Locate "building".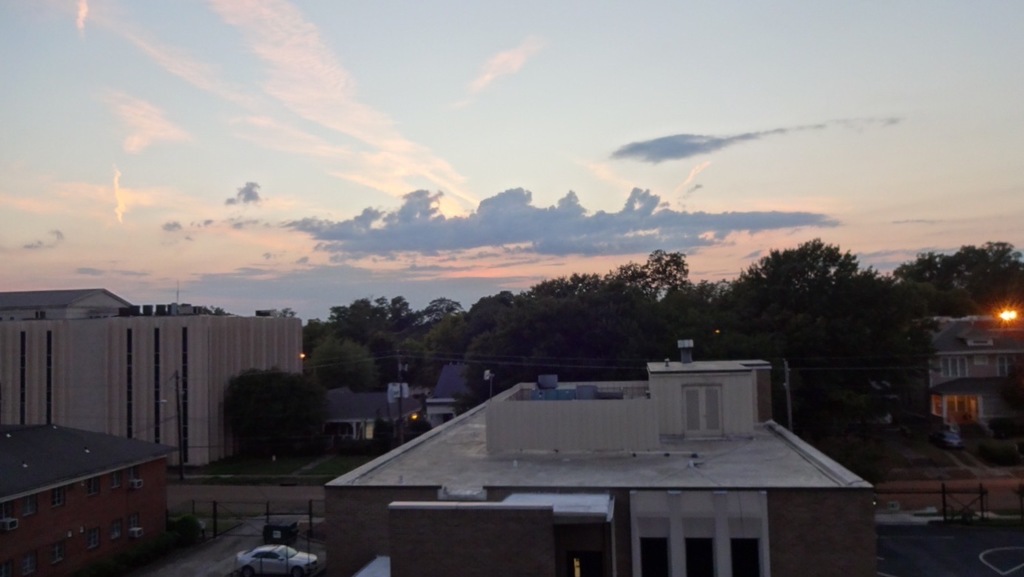
Bounding box: pyautogui.locateOnScreen(0, 286, 138, 321).
